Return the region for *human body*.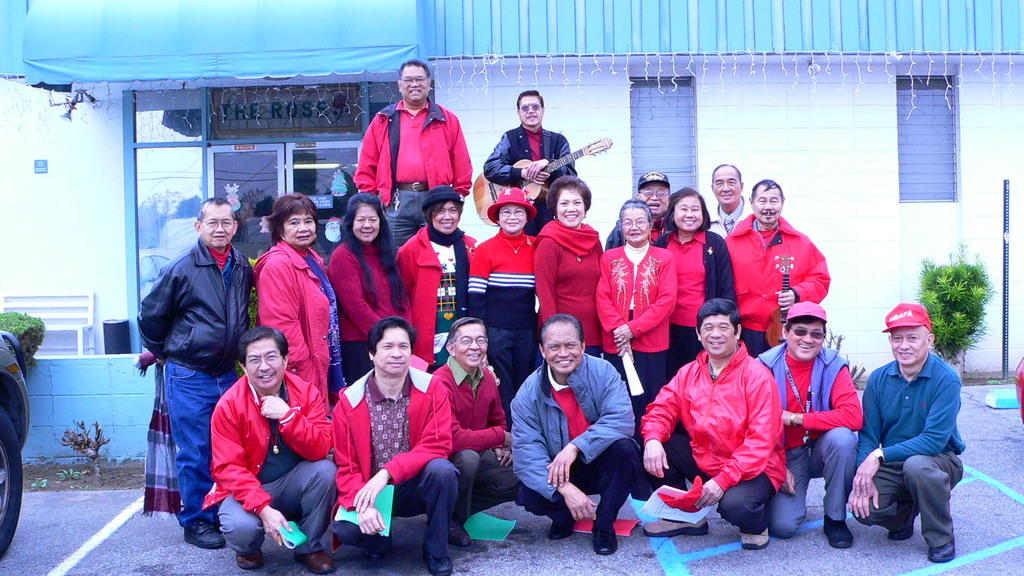
{"x1": 662, "y1": 279, "x2": 801, "y2": 532}.
